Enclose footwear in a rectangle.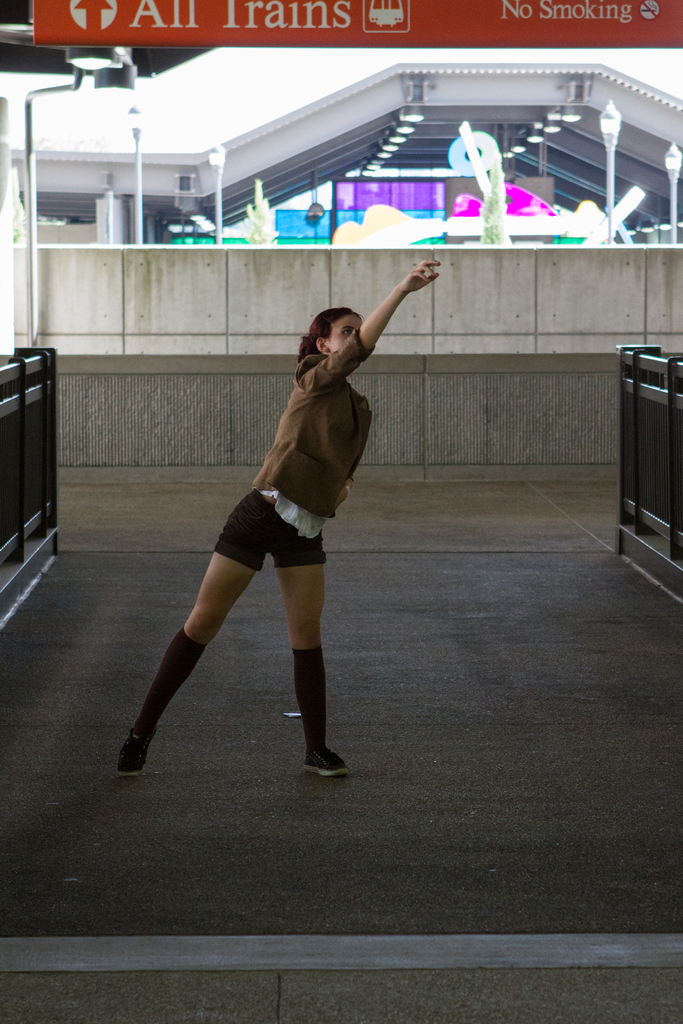
120 732 153 785.
